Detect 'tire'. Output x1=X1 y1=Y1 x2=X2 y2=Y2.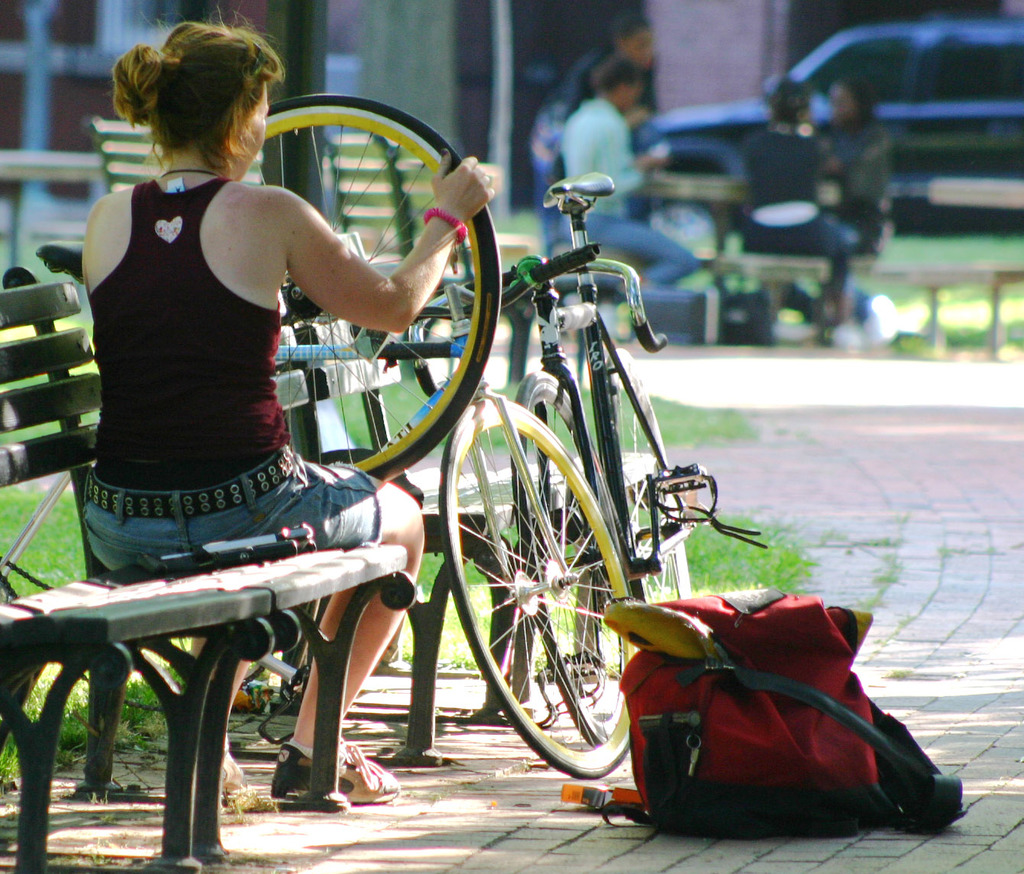
x1=605 y1=342 x2=686 y2=617.
